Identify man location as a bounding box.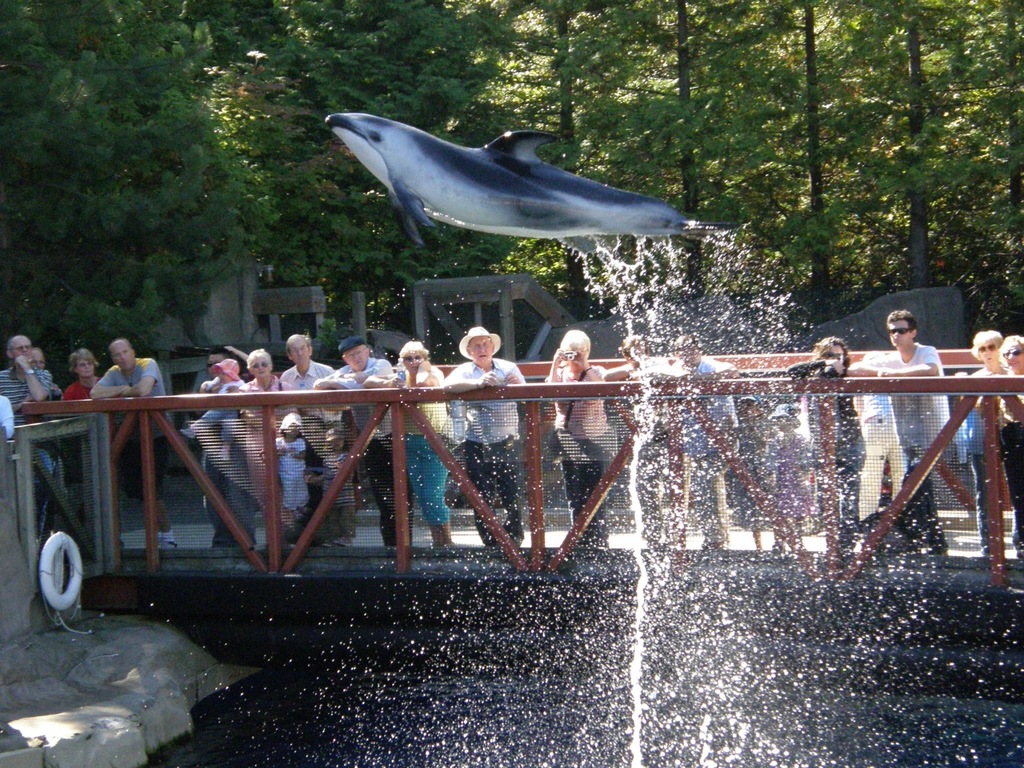
box(280, 332, 340, 457).
